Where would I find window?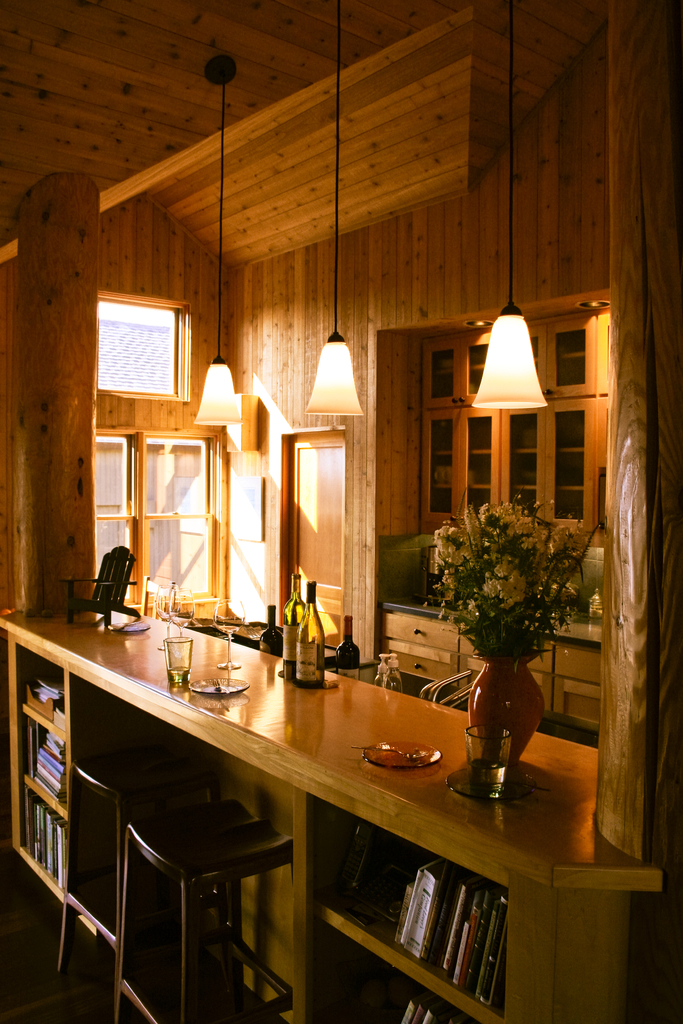
At box(87, 280, 193, 410).
